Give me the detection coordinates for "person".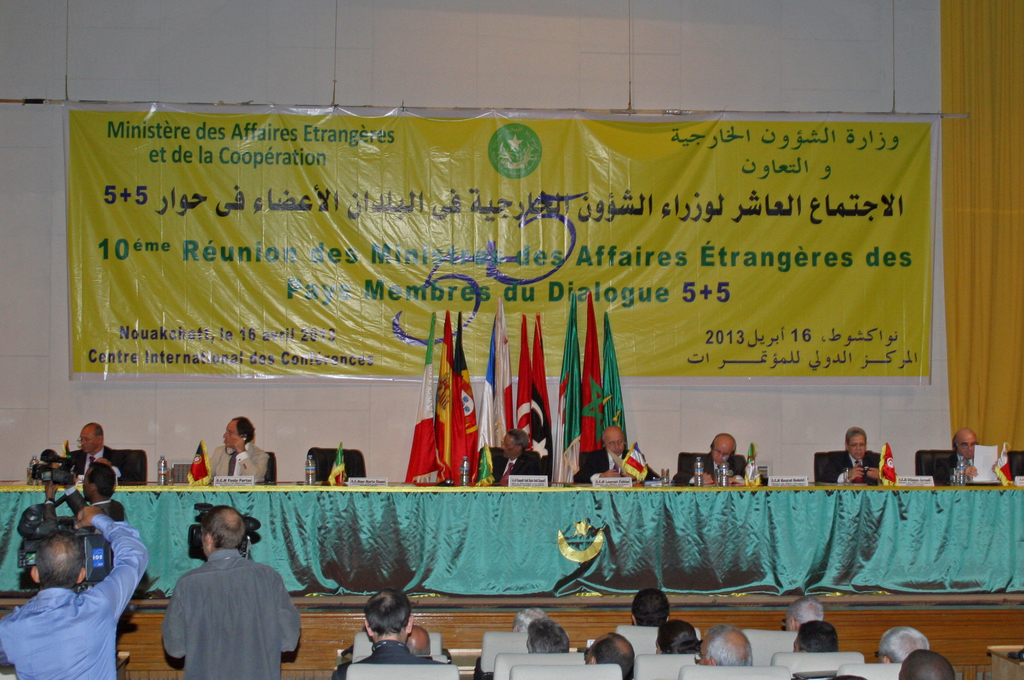
box(900, 651, 955, 679).
